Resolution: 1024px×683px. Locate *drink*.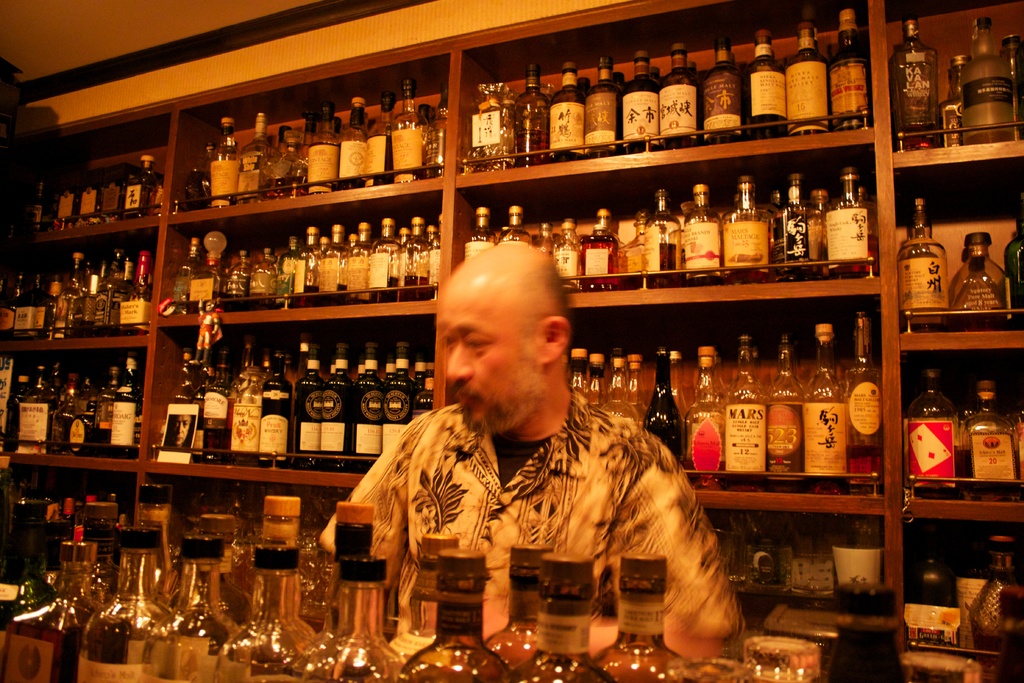
box=[803, 322, 851, 488].
